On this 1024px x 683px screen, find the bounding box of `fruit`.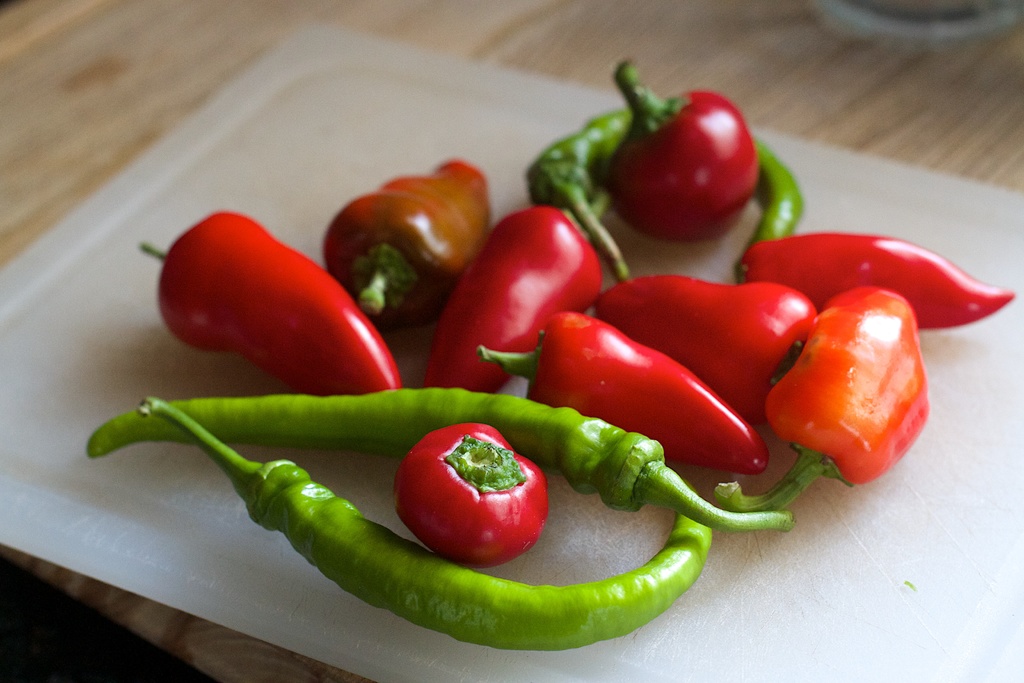
Bounding box: pyautogui.locateOnScreen(388, 420, 547, 567).
